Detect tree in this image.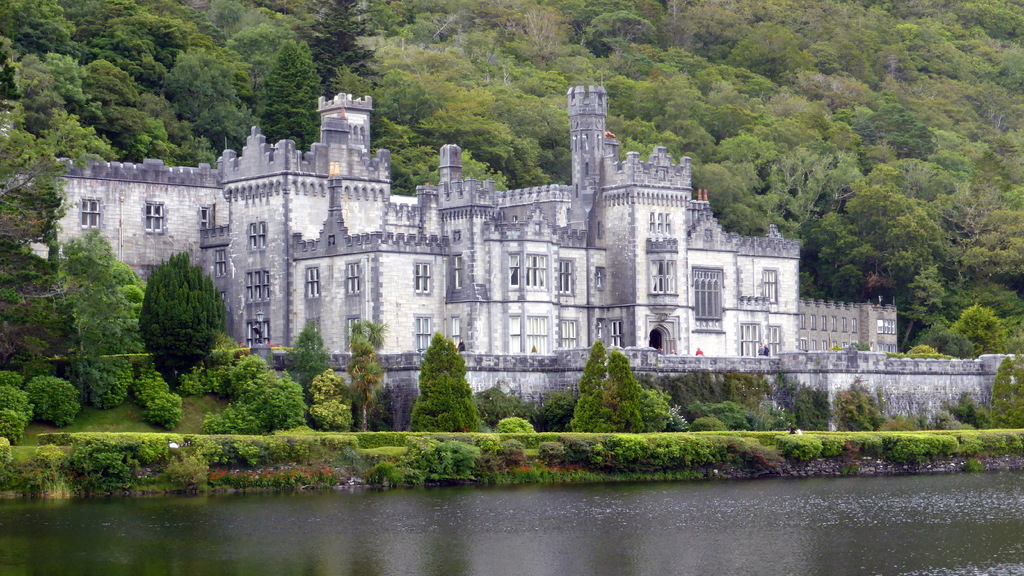
Detection: left=979, top=358, right=1023, bottom=432.
